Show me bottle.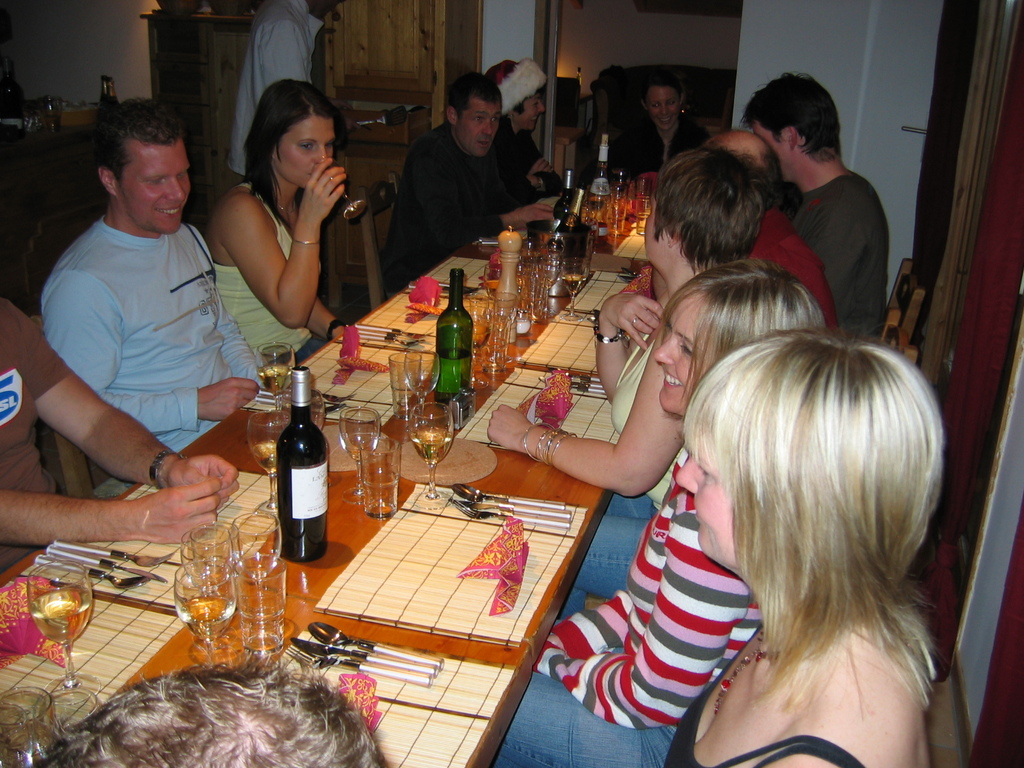
bottle is here: l=107, t=74, r=122, b=111.
